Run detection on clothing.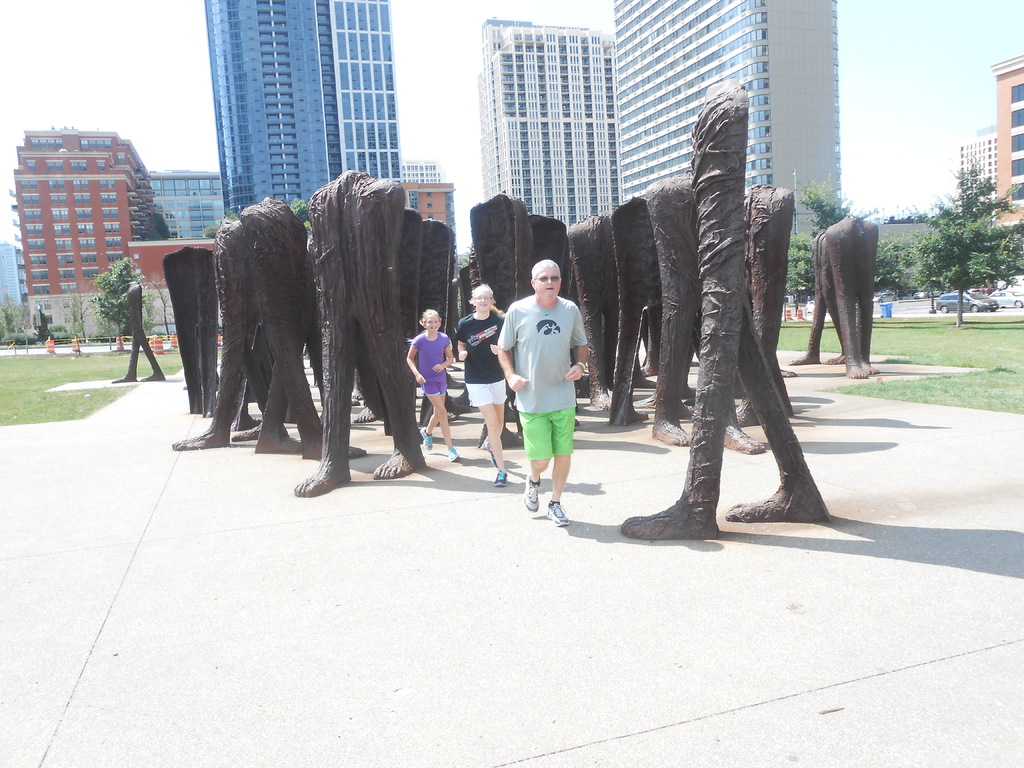
Result: x1=458, y1=312, x2=506, y2=376.
